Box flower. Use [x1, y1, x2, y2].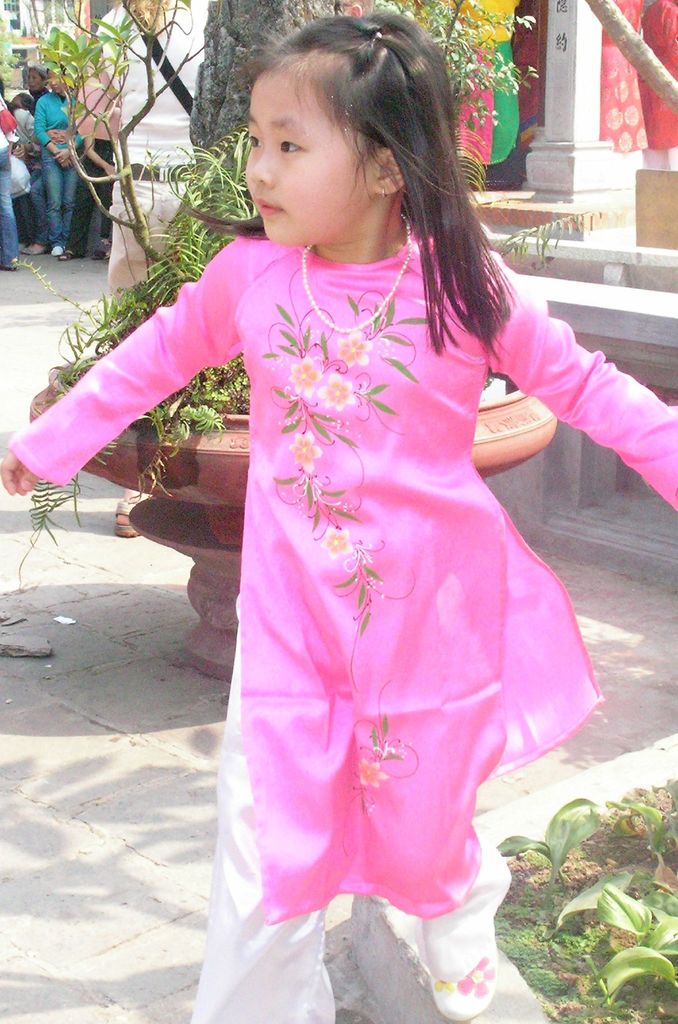
[356, 756, 388, 792].
